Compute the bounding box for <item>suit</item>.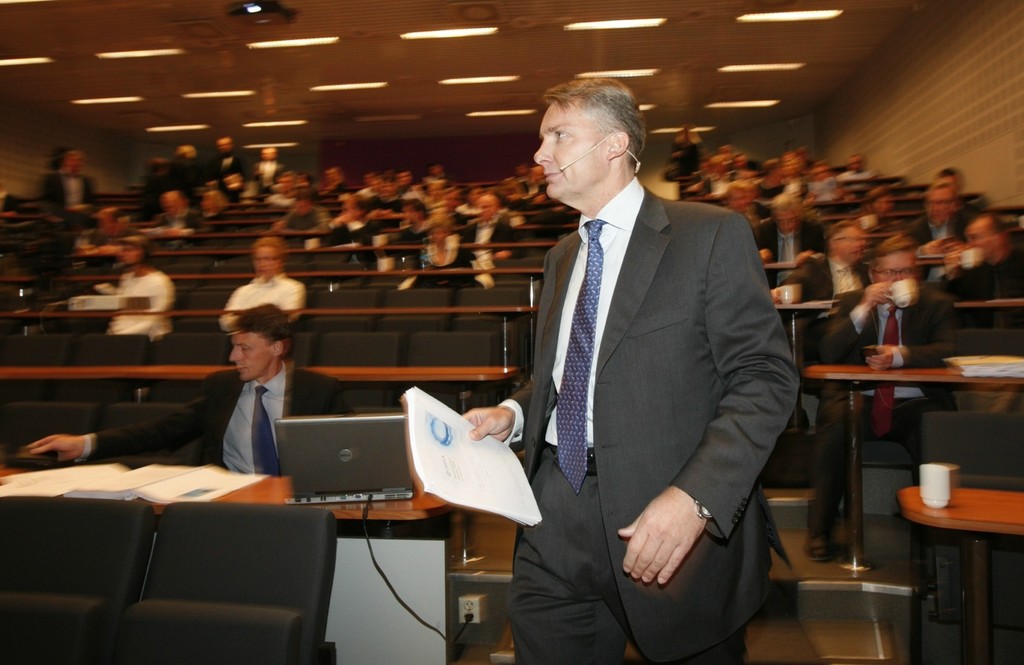
select_region(493, 84, 795, 658).
